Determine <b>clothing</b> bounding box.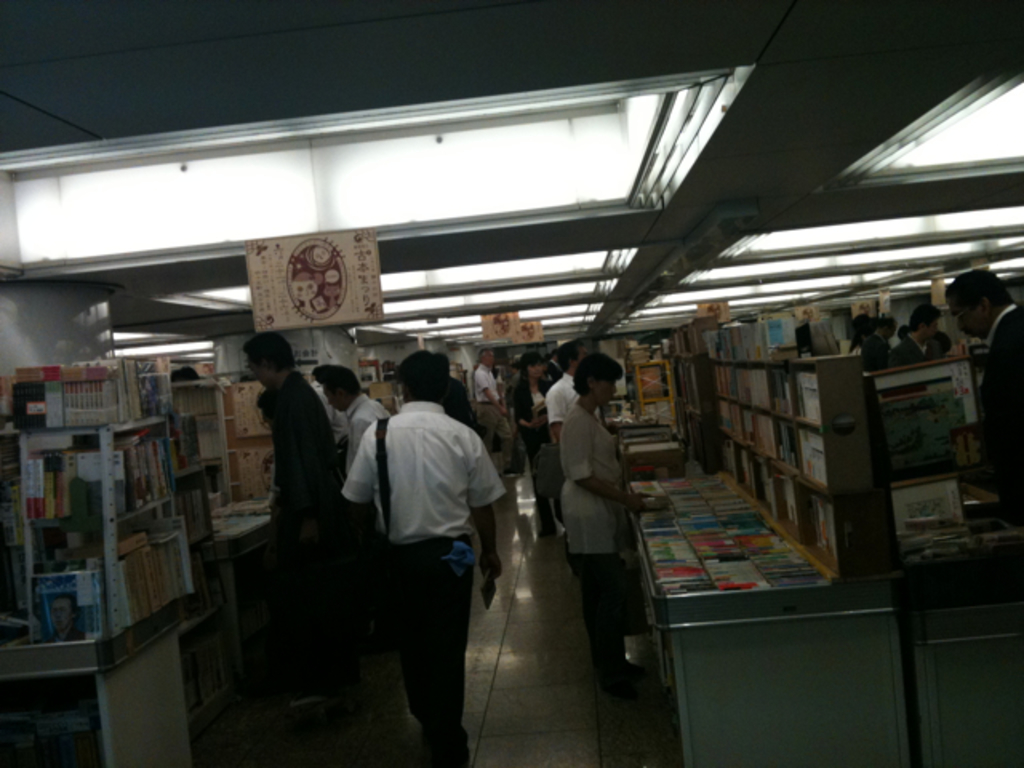
Determined: 963/299/1022/515.
